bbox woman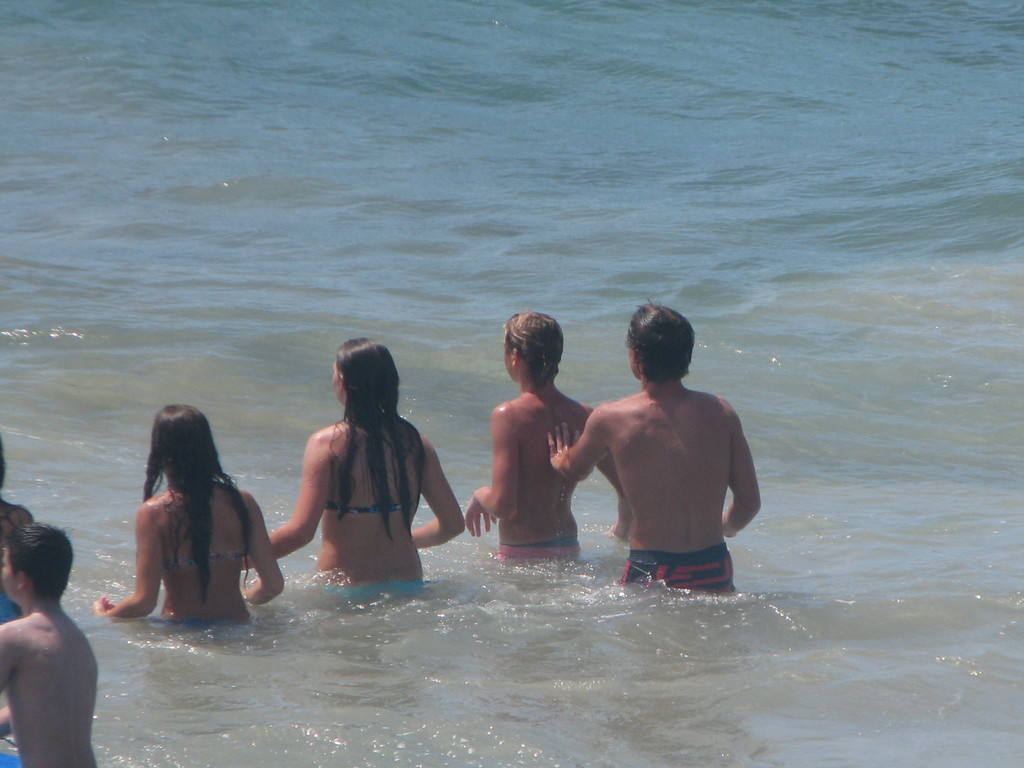
pyautogui.locateOnScreen(265, 331, 454, 612)
